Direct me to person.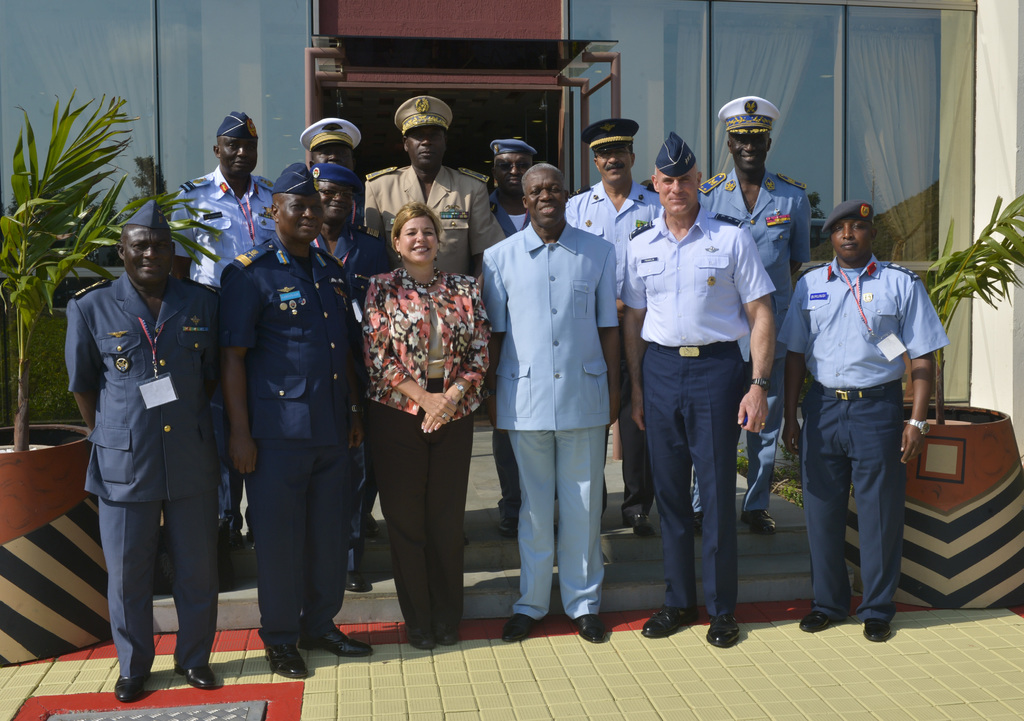
Direction: (481,158,618,642).
